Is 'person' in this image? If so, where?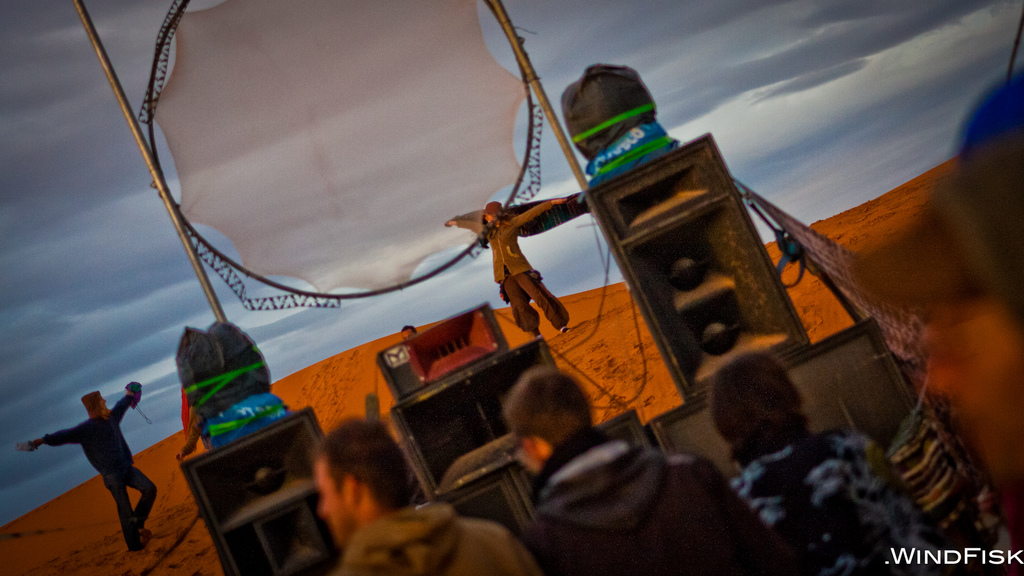
Yes, at left=809, top=127, right=1023, bottom=532.
